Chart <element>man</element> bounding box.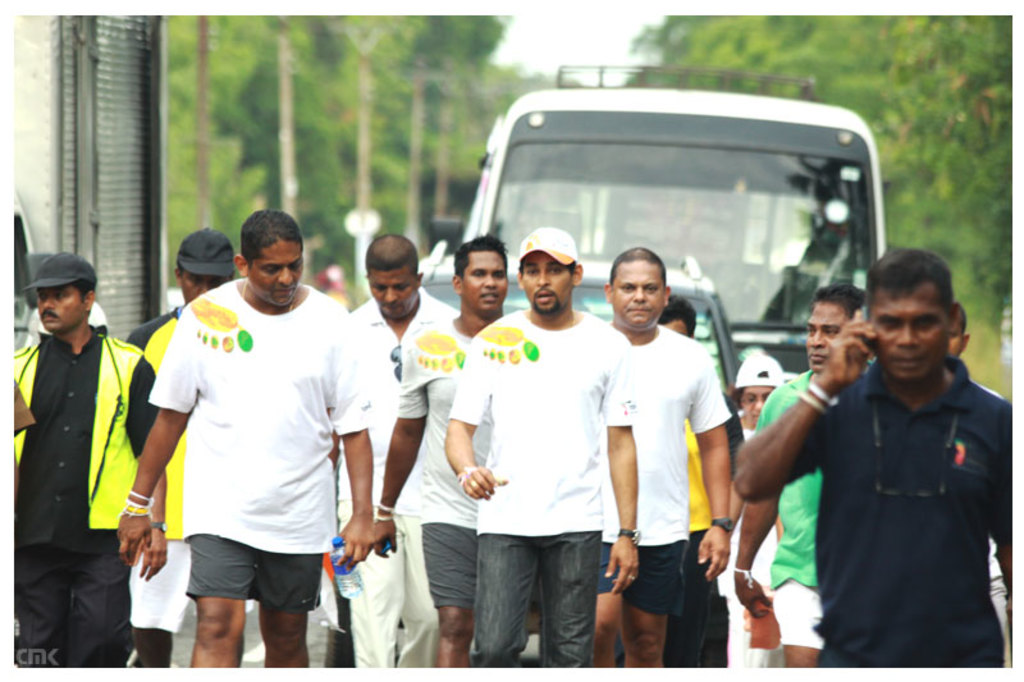
Charted: x1=369 y1=229 x2=511 y2=676.
